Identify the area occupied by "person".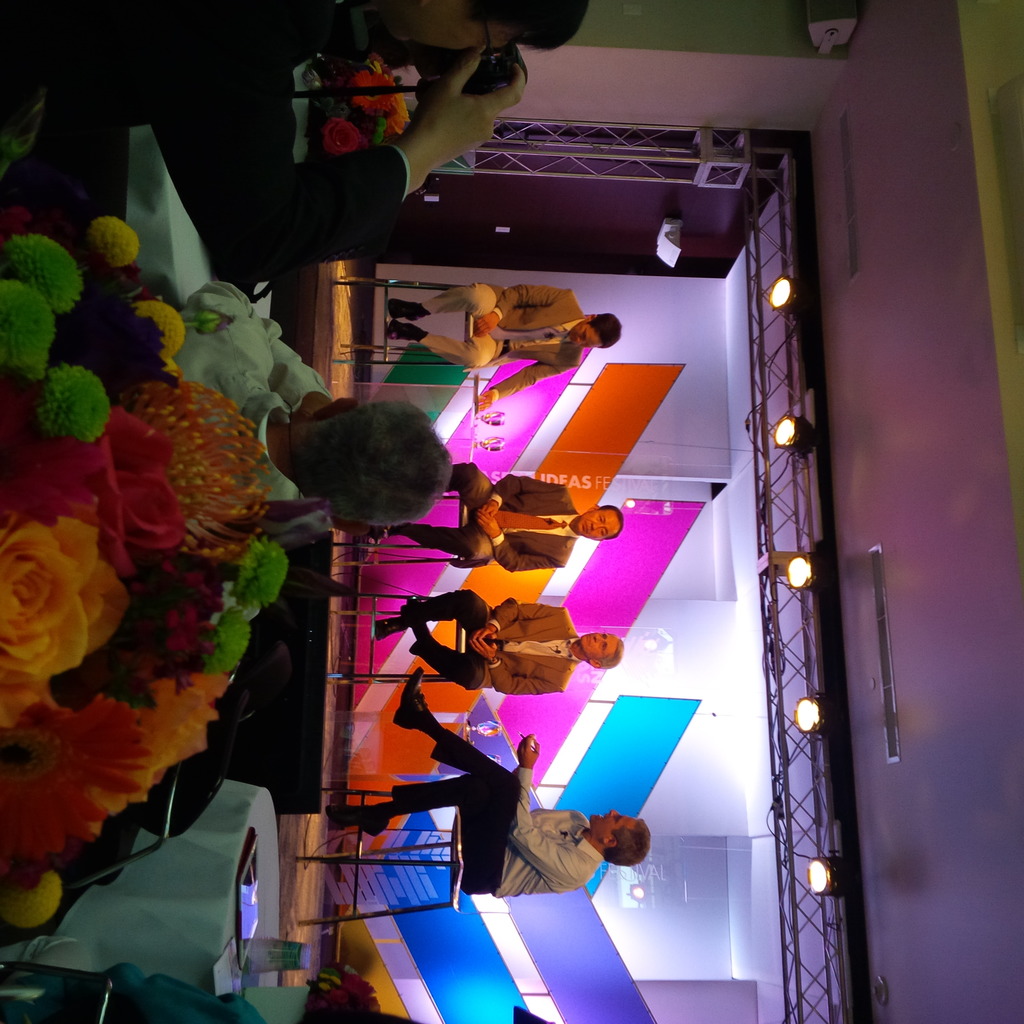
Area: bbox=(170, 280, 452, 548).
